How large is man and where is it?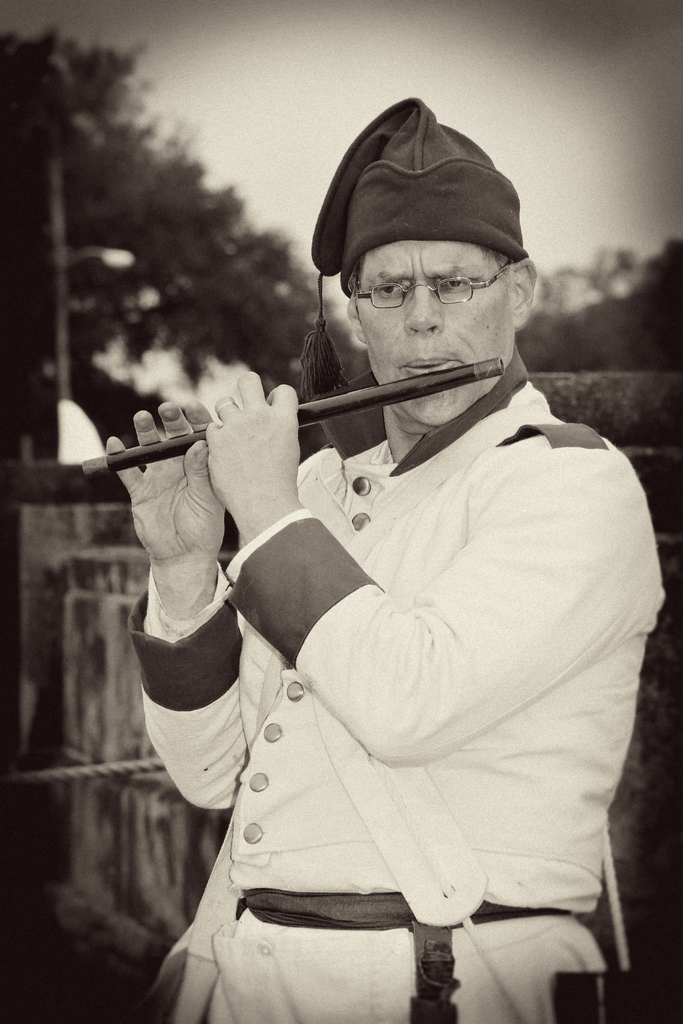
Bounding box: bbox=(95, 140, 643, 998).
